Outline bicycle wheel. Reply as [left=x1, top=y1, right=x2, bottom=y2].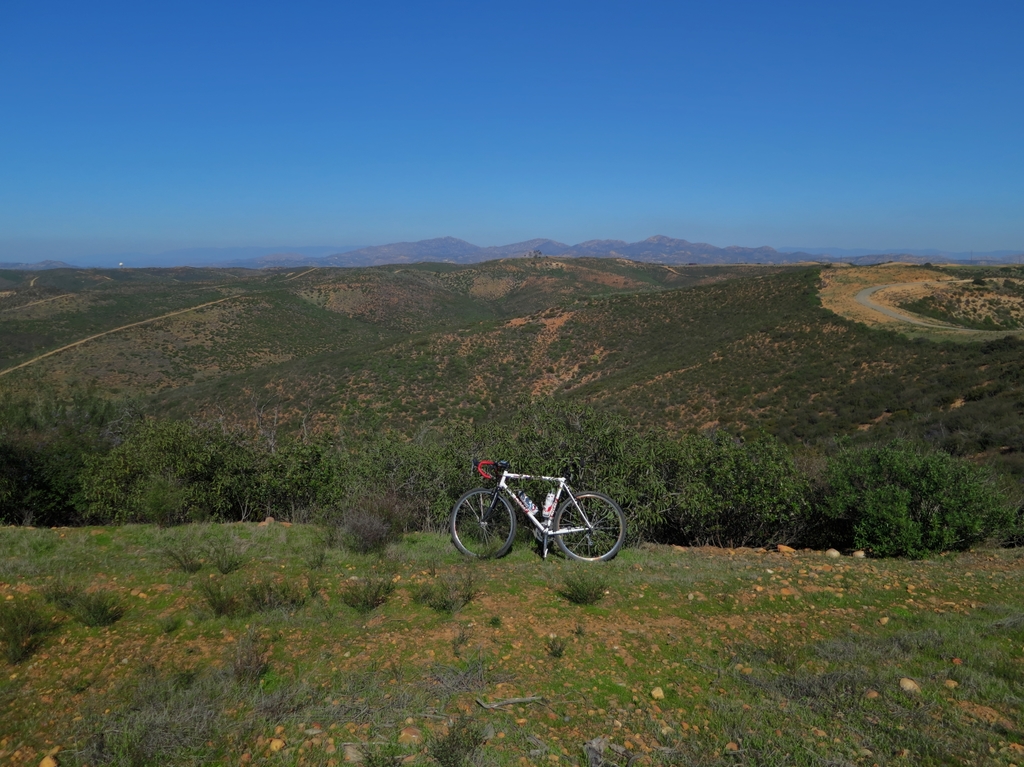
[left=449, top=487, right=514, bottom=563].
